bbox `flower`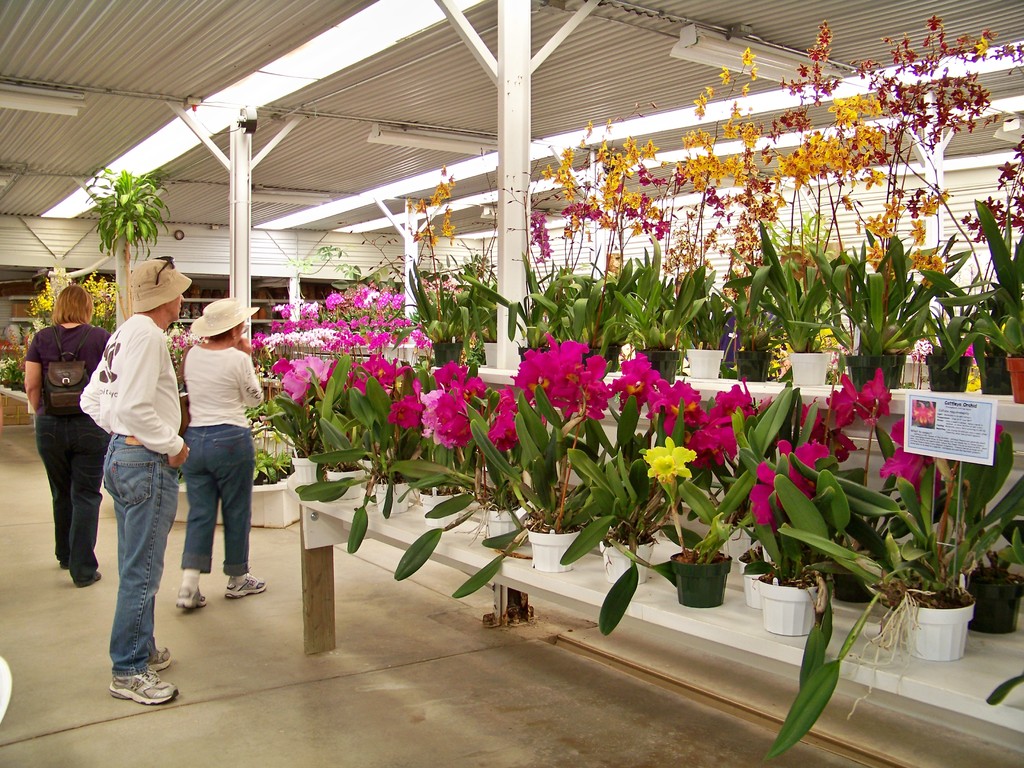
910:397:938:426
